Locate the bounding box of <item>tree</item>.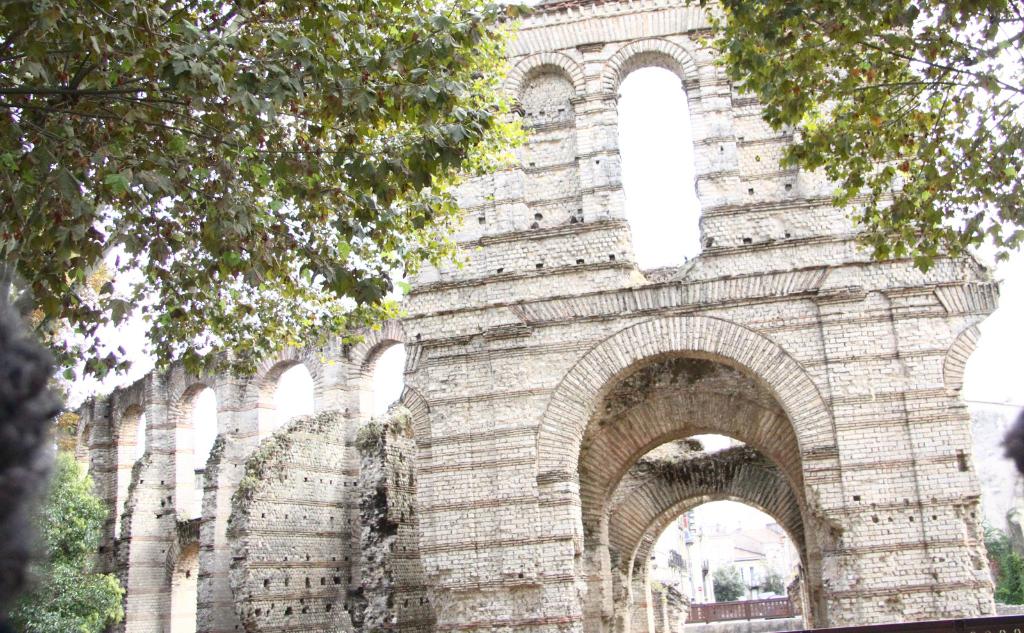
Bounding box: BBox(23, 260, 118, 453).
